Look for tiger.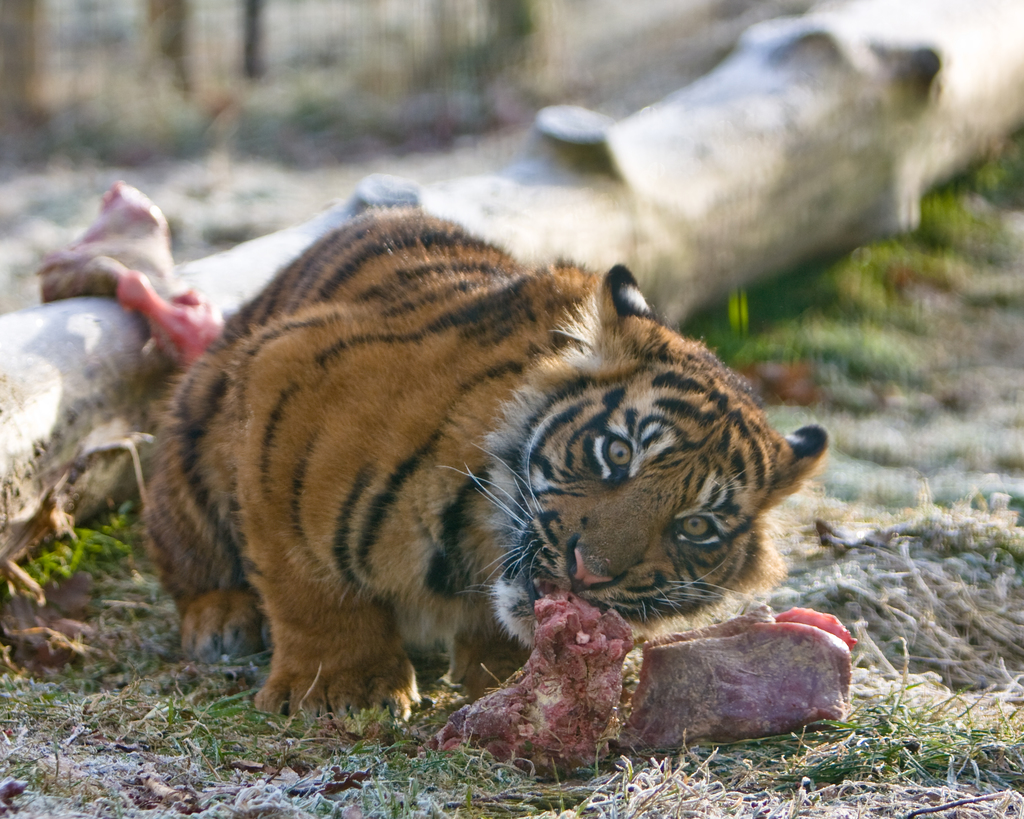
Found: 138, 202, 828, 726.
